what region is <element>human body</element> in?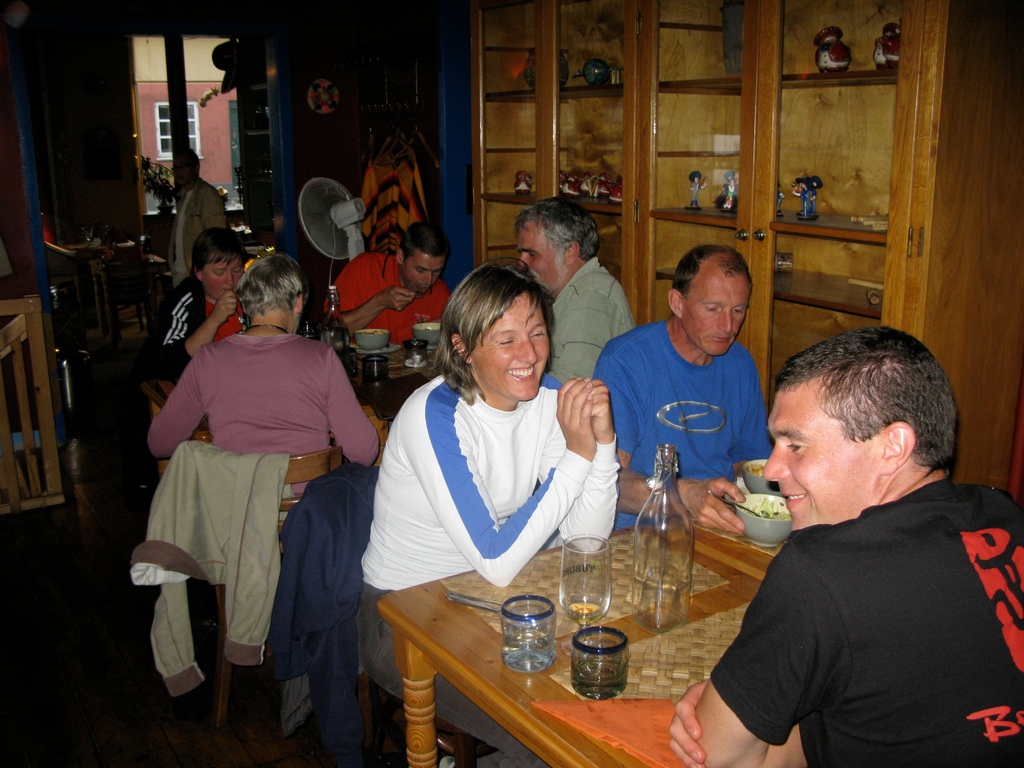
box=[165, 147, 225, 290].
